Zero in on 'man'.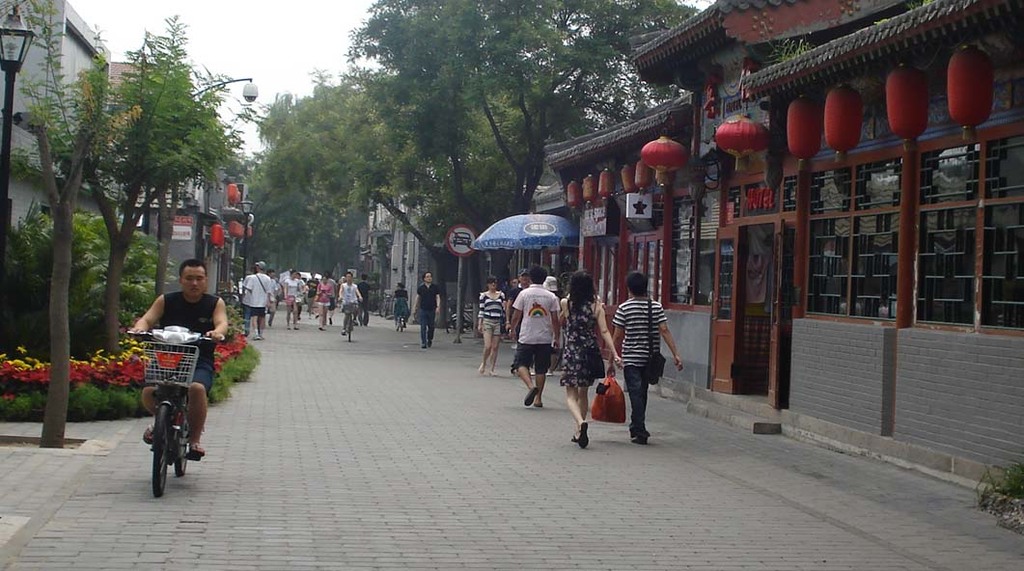
Zeroed in: (128,260,228,456).
